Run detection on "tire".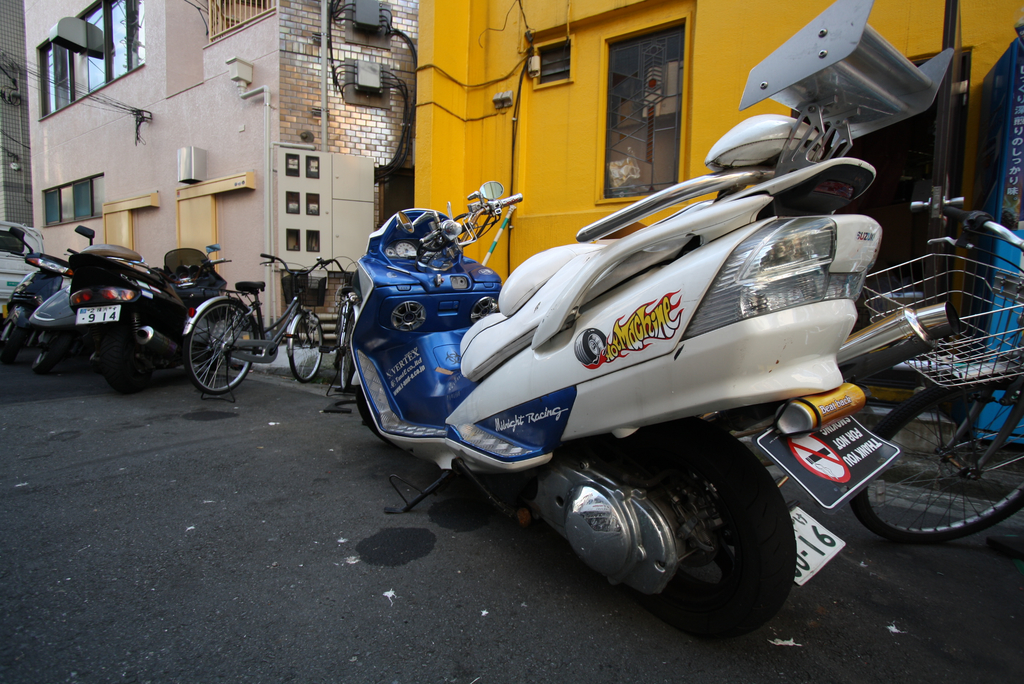
Result: bbox(0, 313, 19, 361).
